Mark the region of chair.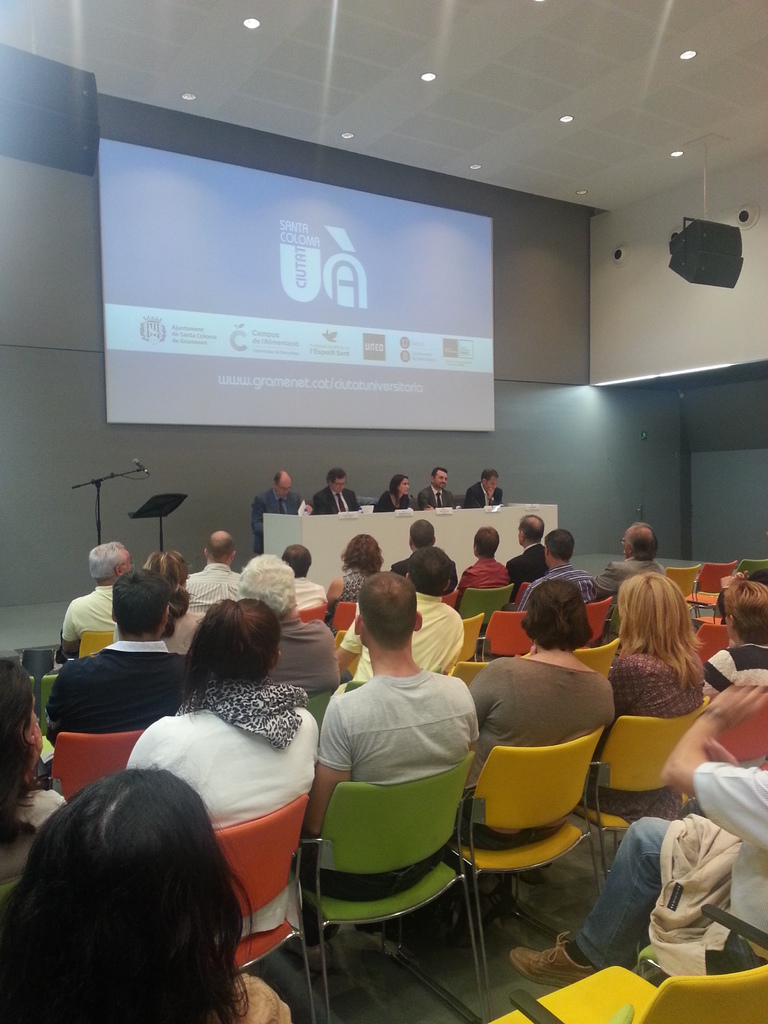
Region: Rect(581, 597, 611, 644).
